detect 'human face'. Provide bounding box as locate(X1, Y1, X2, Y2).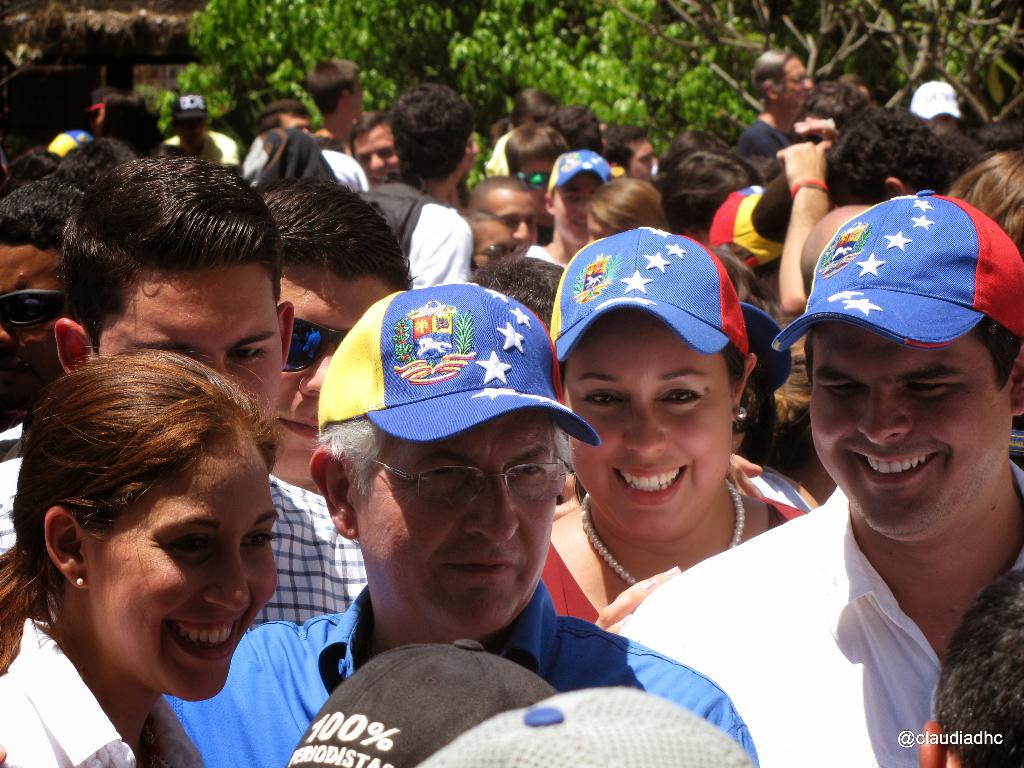
locate(83, 428, 280, 703).
